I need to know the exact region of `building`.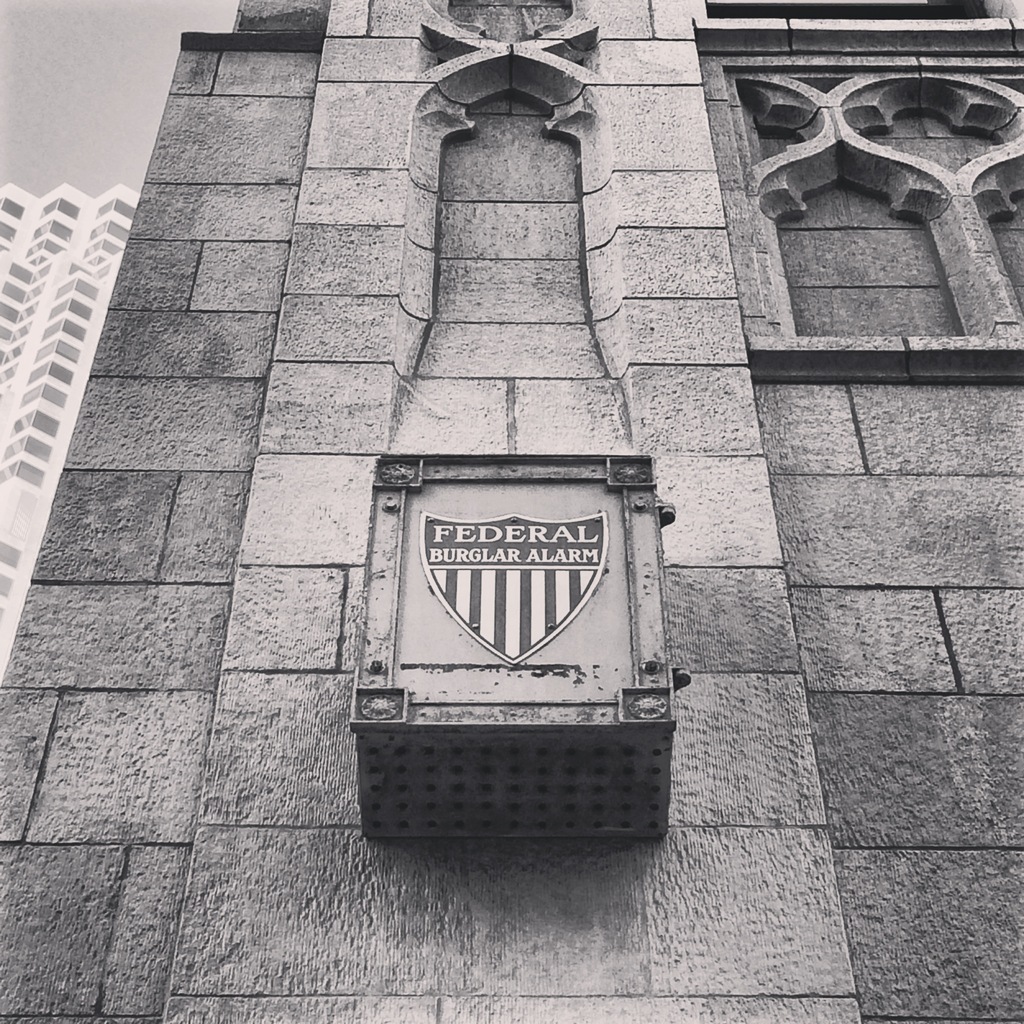
Region: [0,180,137,648].
